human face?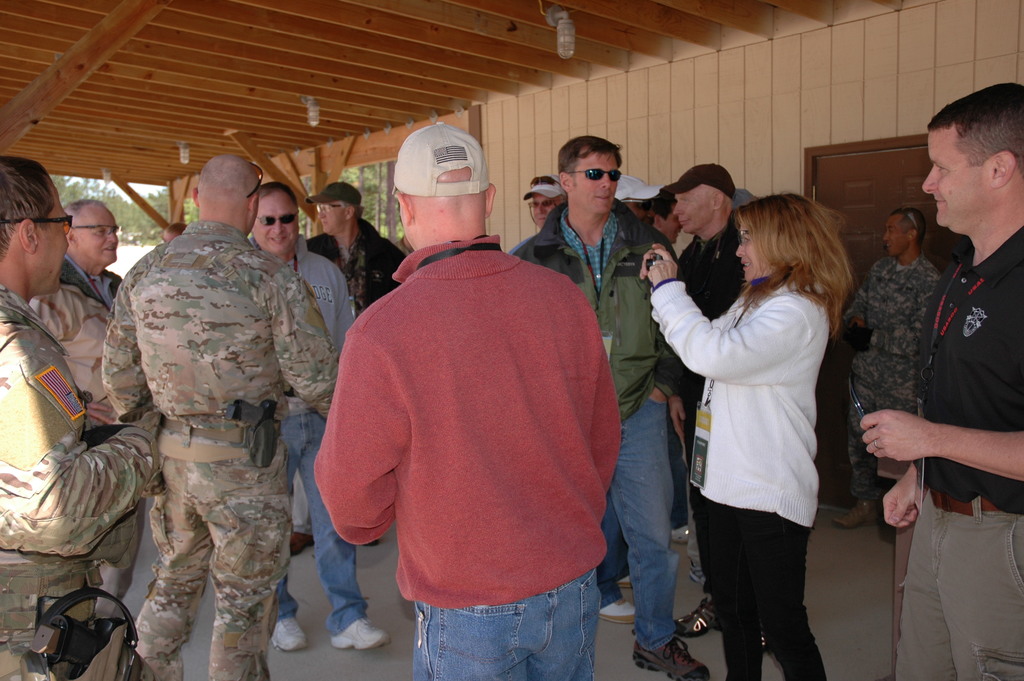
bbox=[918, 129, 988, 224]
